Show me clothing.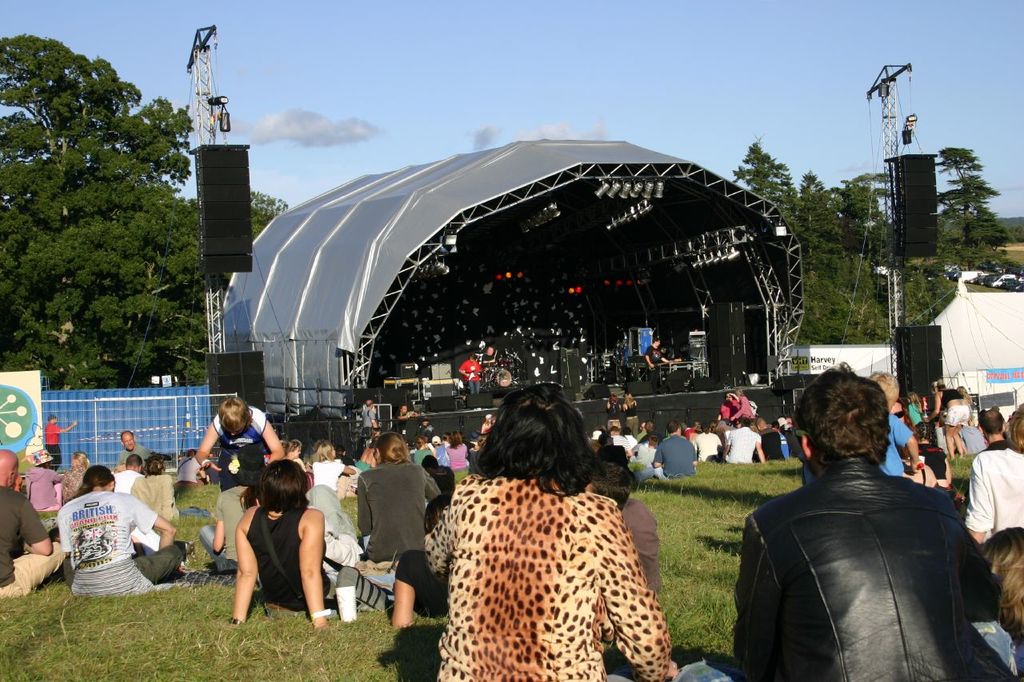
clothing is here: x1=365, y1=404, x2=377, y2=430.
